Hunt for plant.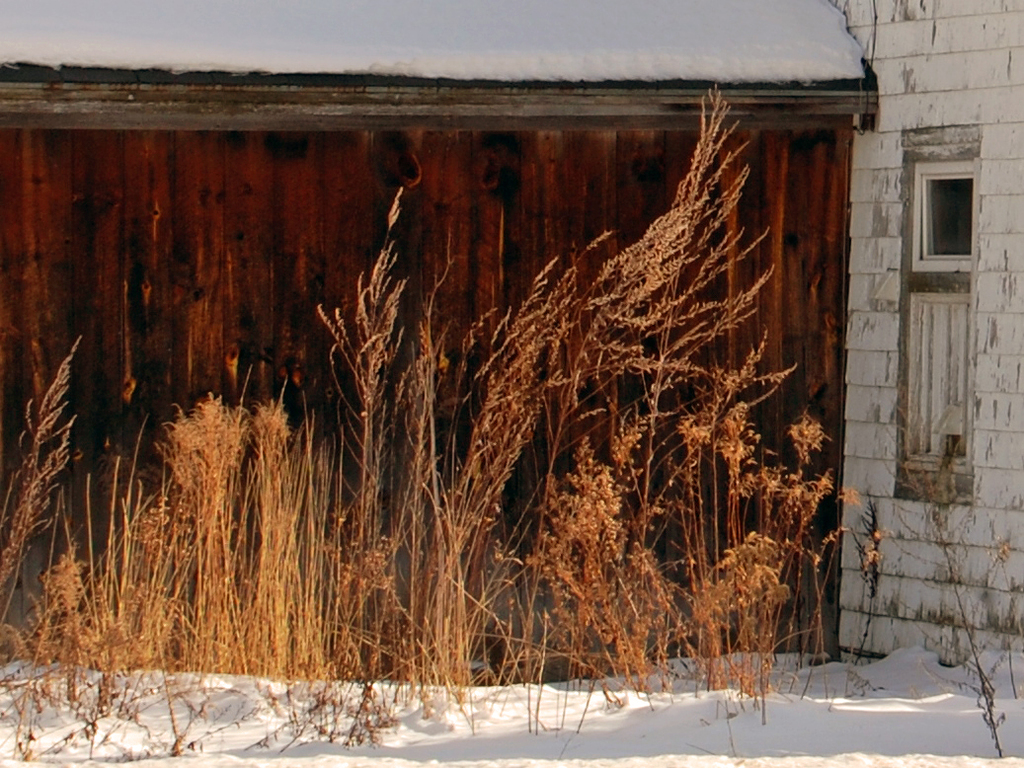
Hunted down at box=[696, 537, 789, 739].
